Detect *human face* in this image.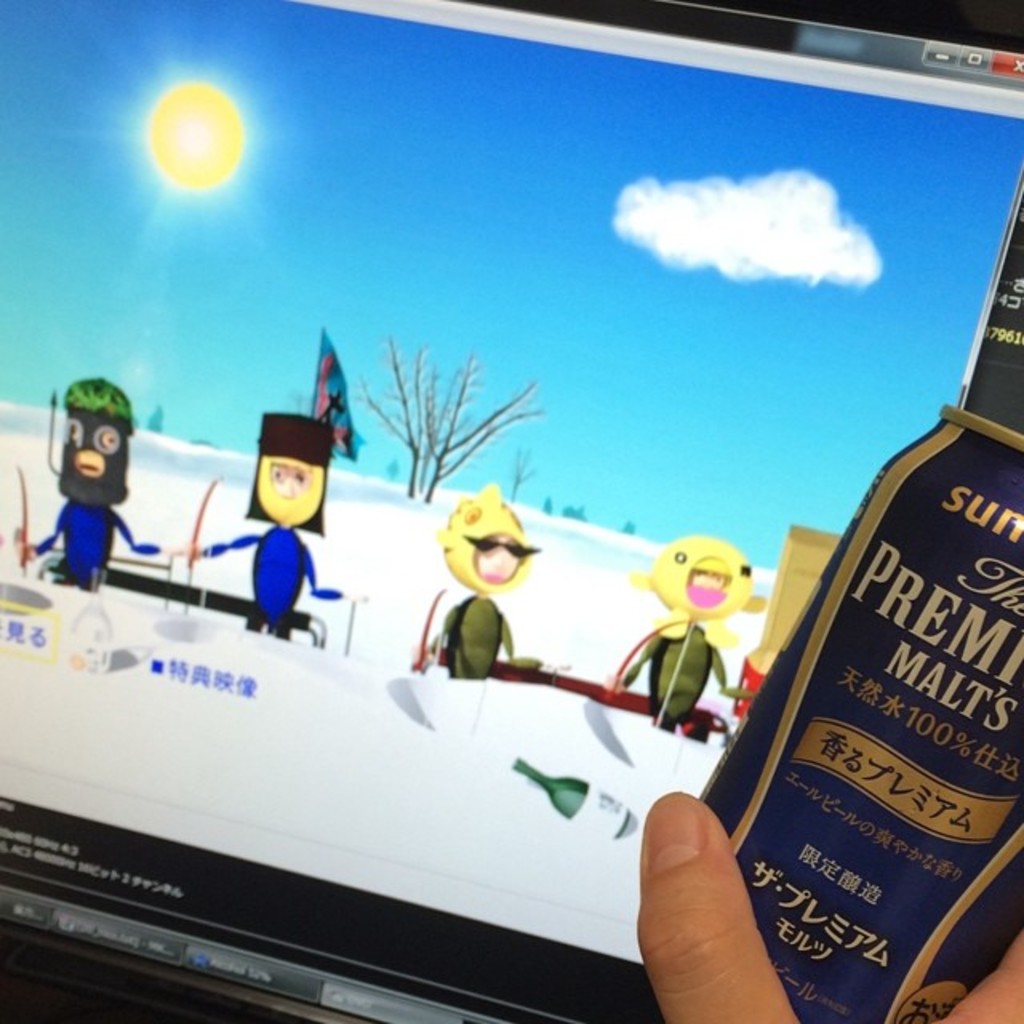
Detection: BBox(51, 406, 131, 510).
